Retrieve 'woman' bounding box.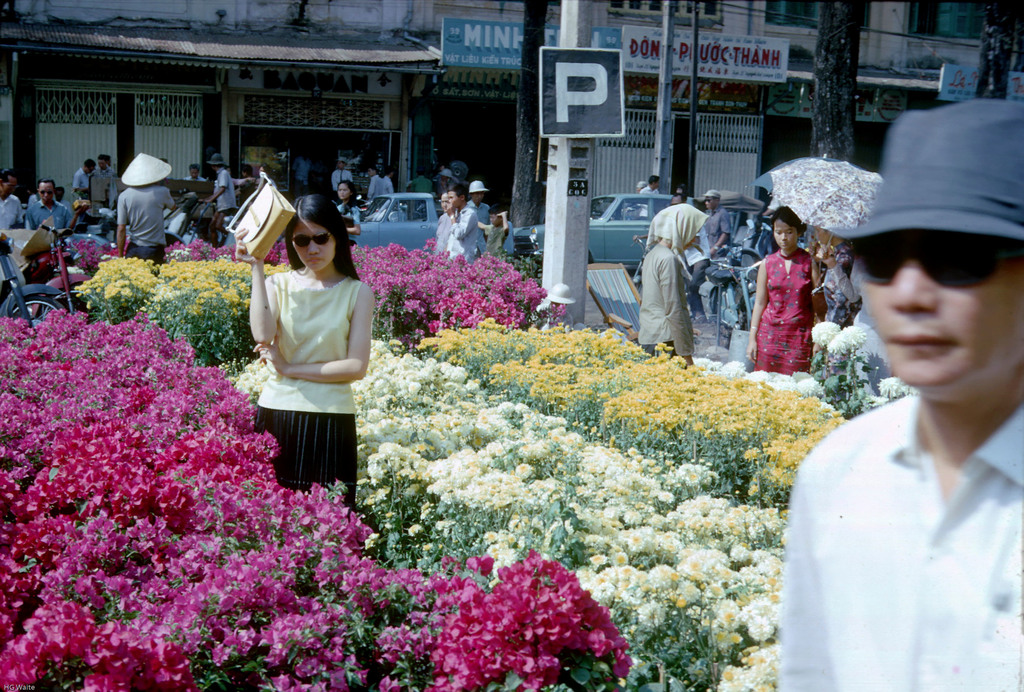
Bounding box: x1=242 y1=199 x2=373 y2=479.
